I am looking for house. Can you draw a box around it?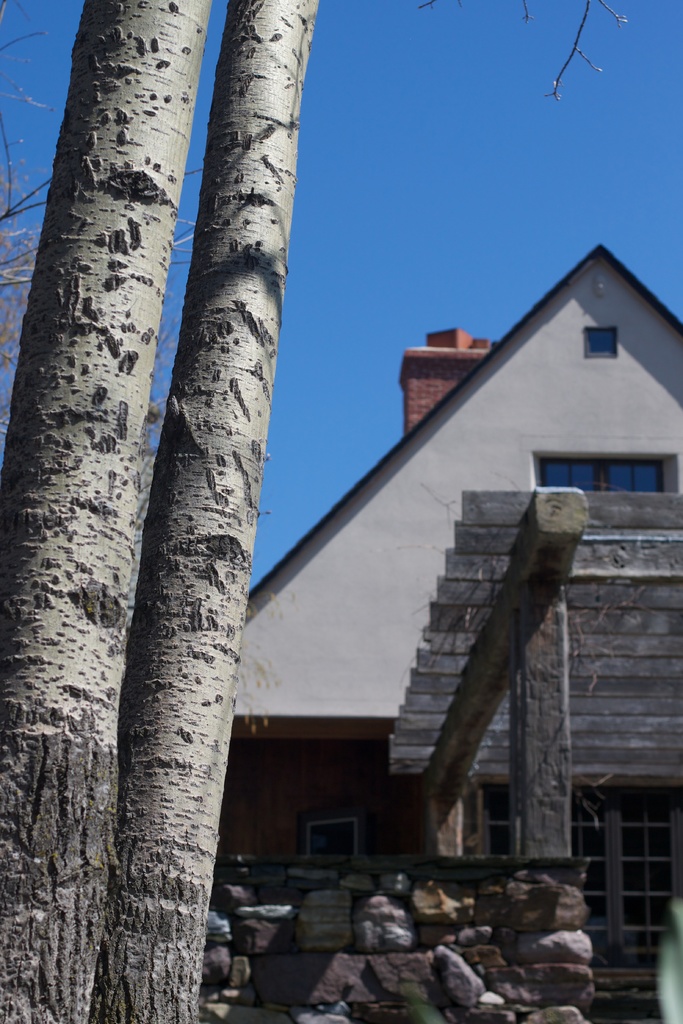
Sure, the bounding box is select_region(156, 211, 661, 966).
